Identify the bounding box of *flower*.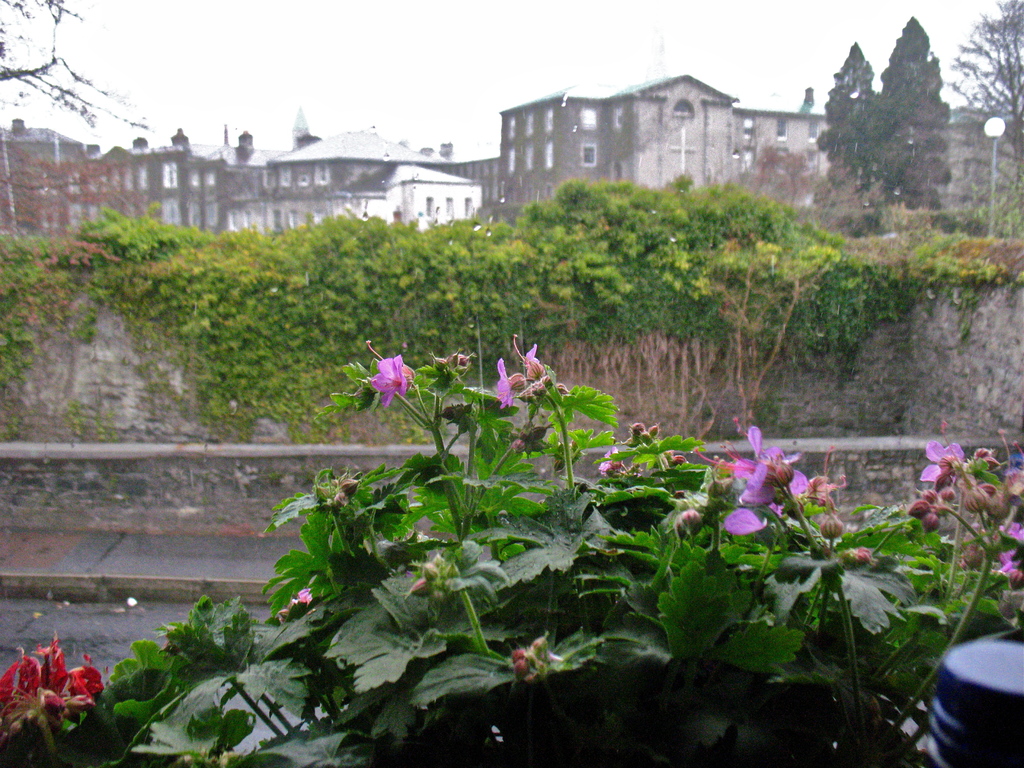
detection(495, 359, 533, 413).
